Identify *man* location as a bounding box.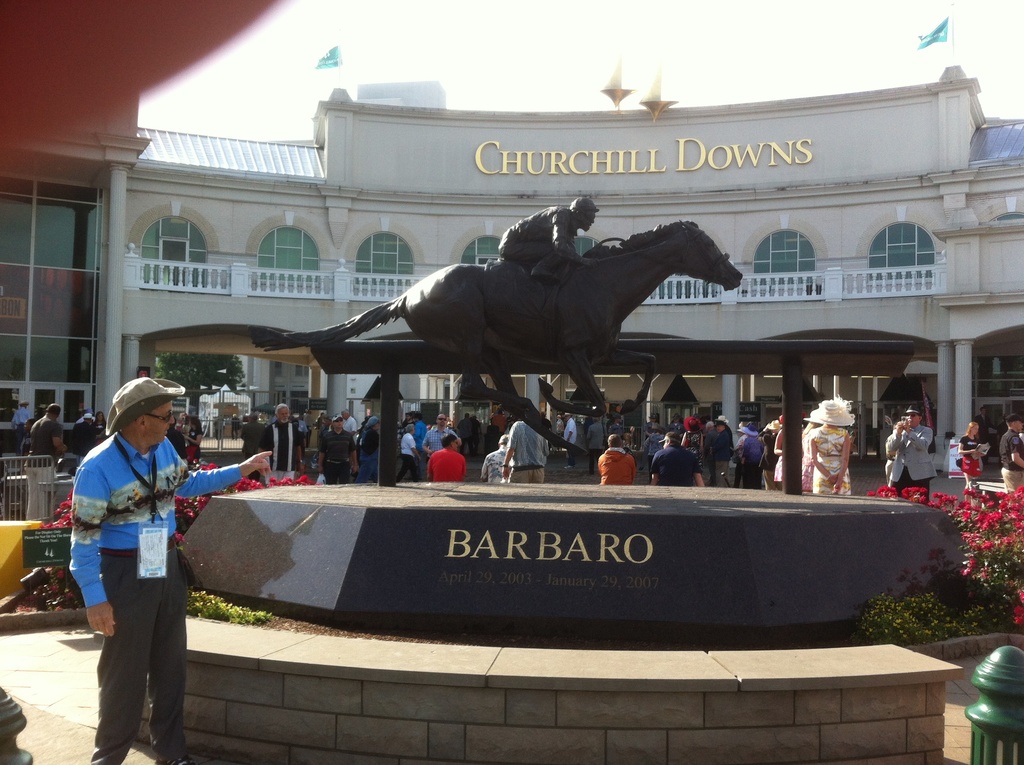
BBox(419, 410, 462, 456).
